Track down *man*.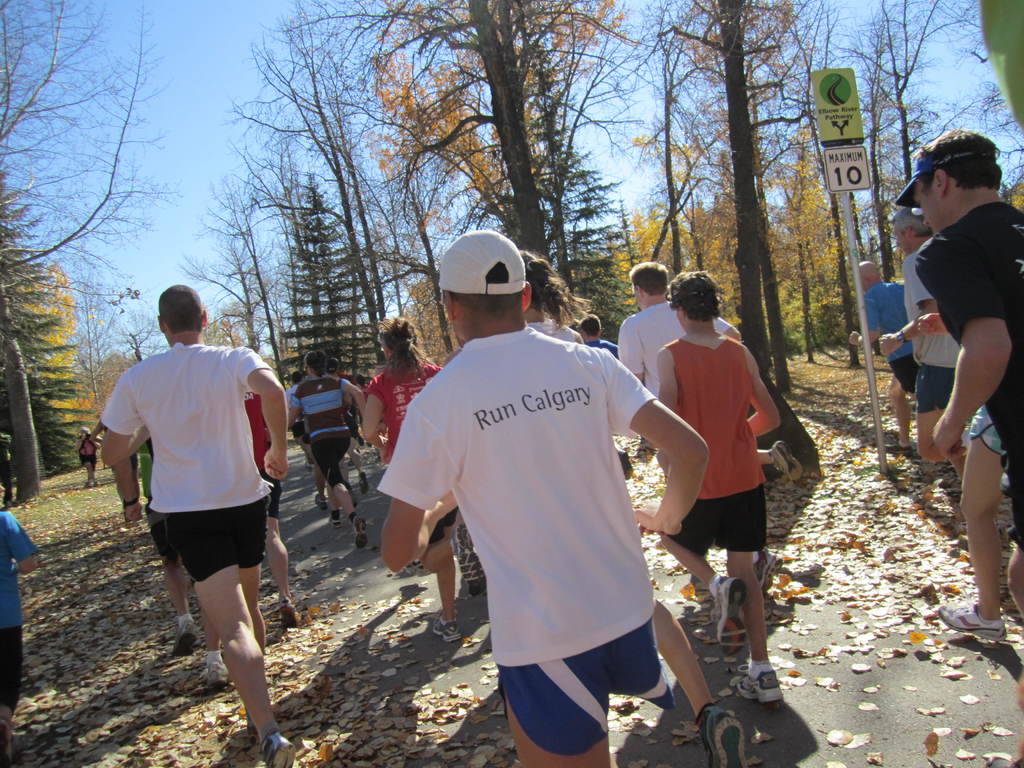
Tracked to locate(659, 270, 778, 709).
